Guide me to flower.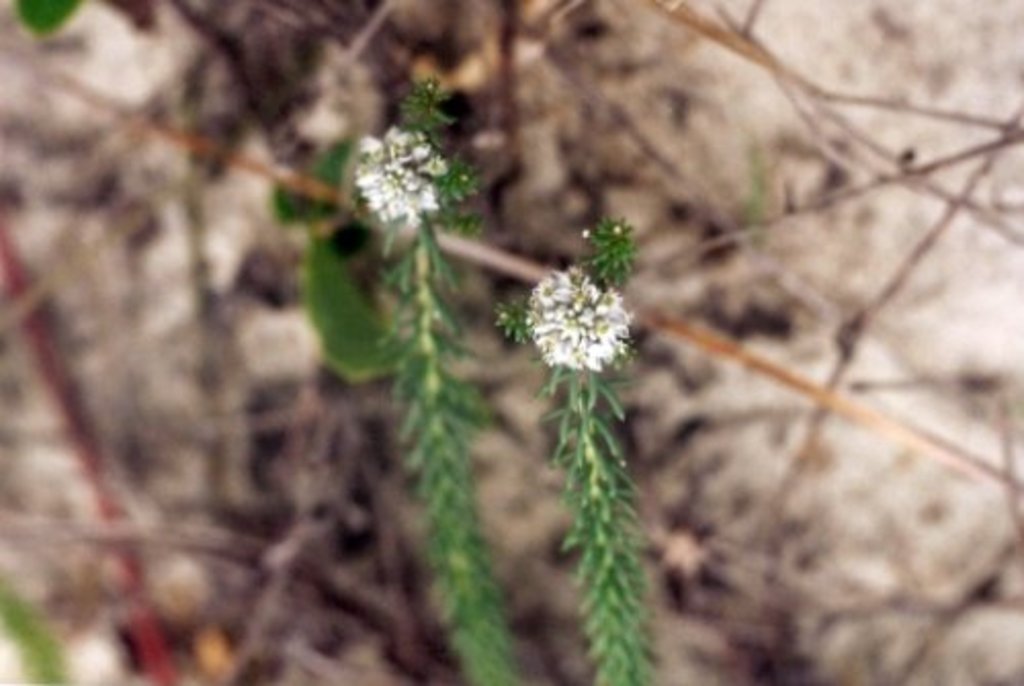
Guidance: {"x1": 524, "y1": 264, "x2": 631, "y2": 375}.
